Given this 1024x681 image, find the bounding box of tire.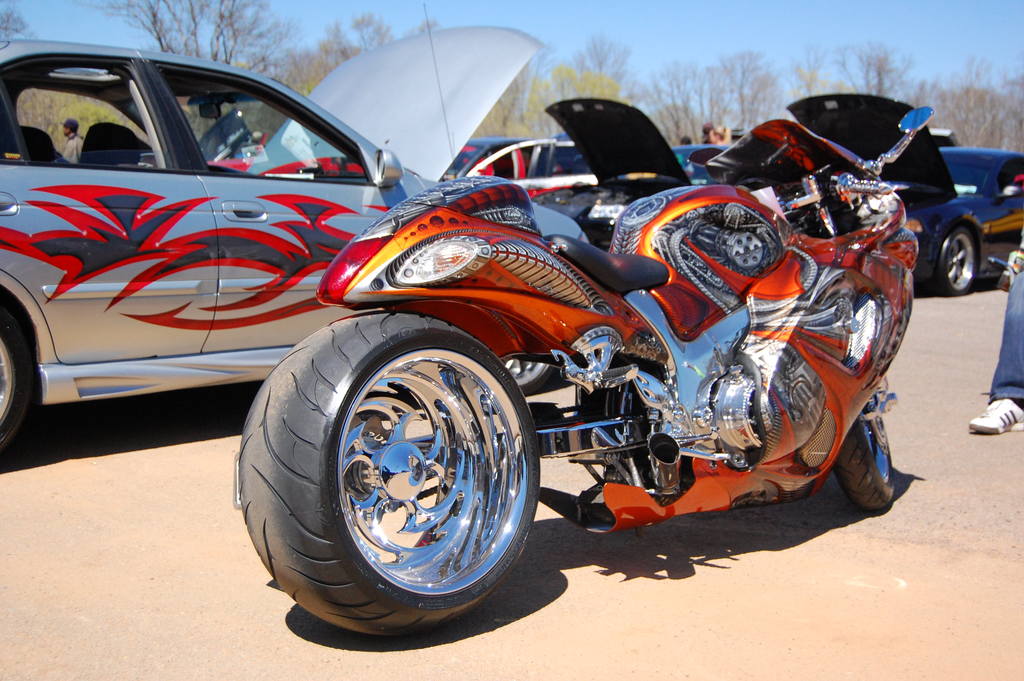
box=[835, 393, 893, 515].
